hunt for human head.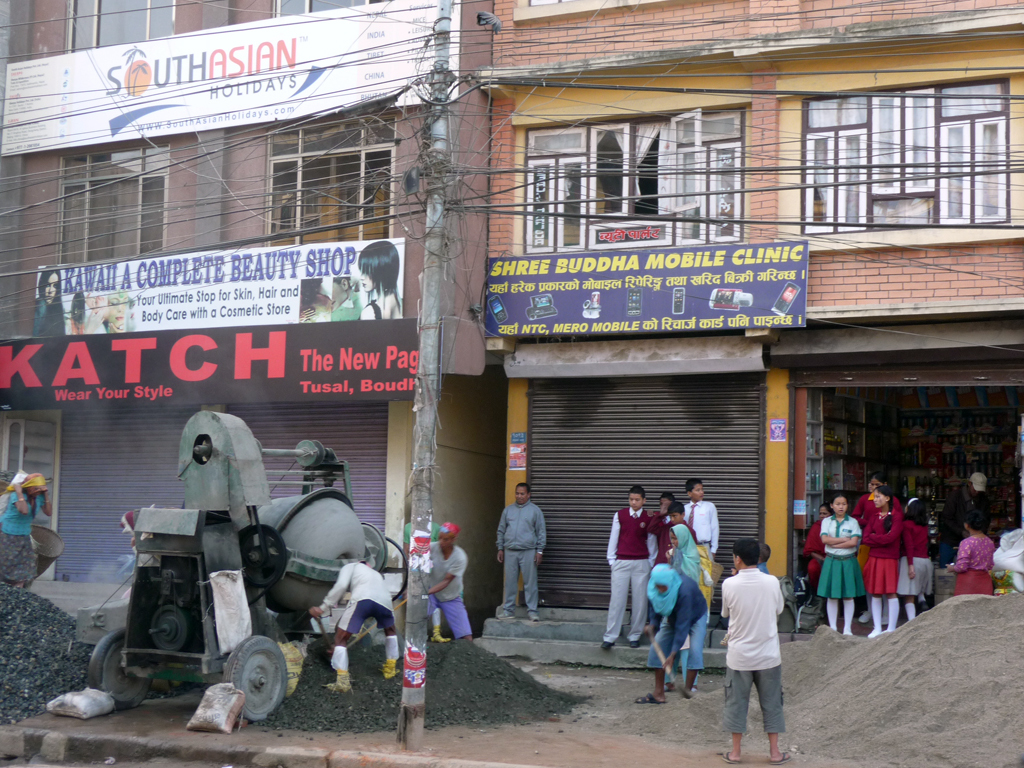
Hunted down at BBox(818, 502, 830, 524).
